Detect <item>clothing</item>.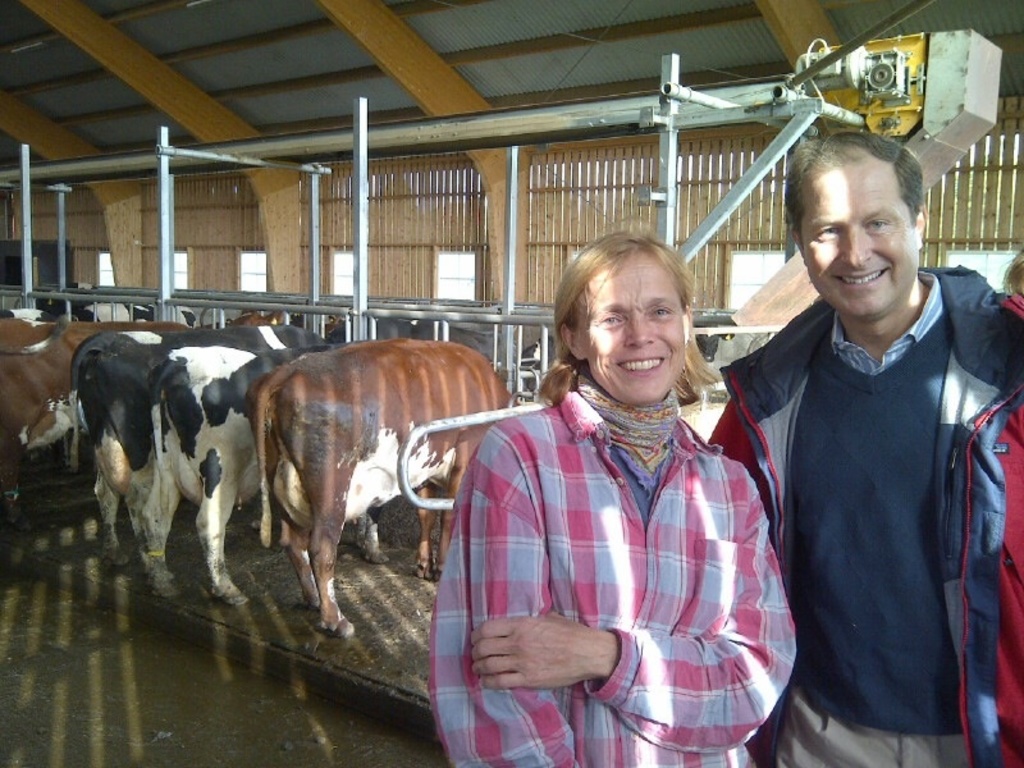
Detected at detection(804, 328, 970, 746).
